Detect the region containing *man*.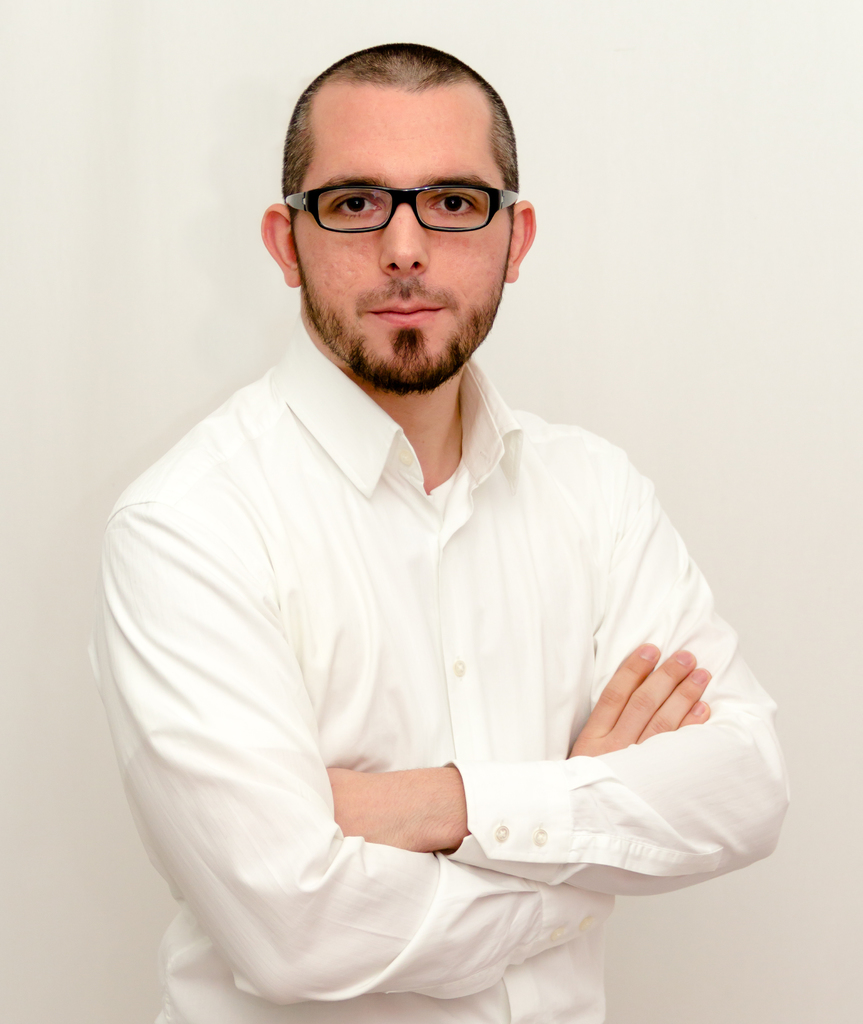
<box>88,39,791,1023</box>.
